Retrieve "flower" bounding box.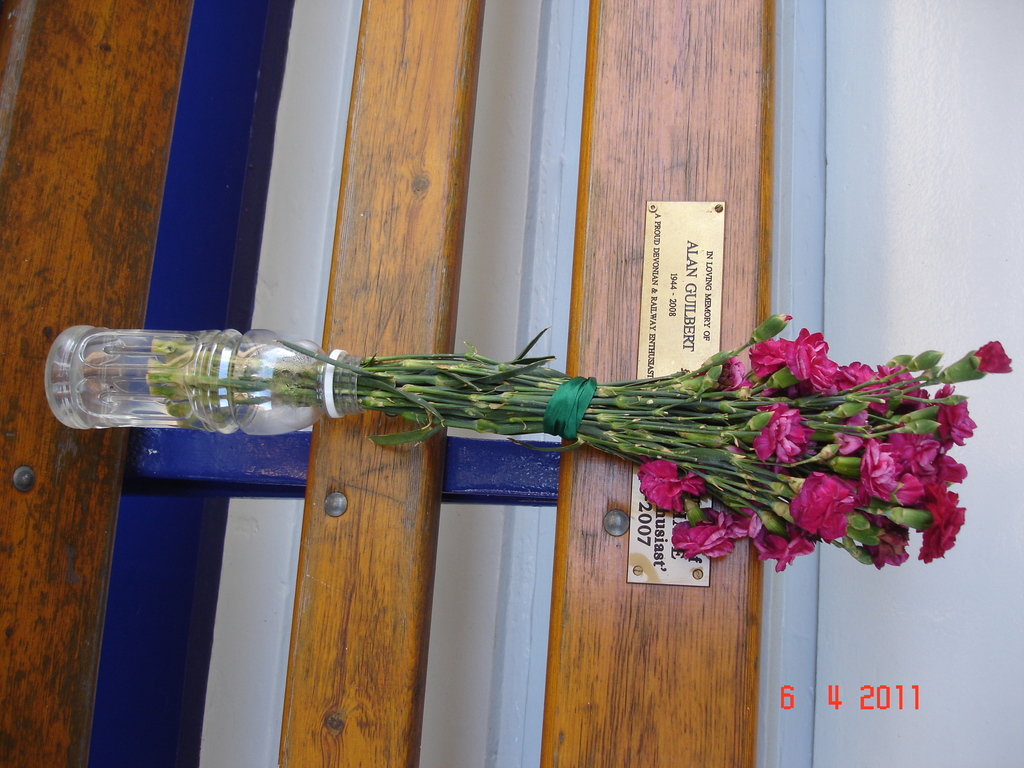
Bounding box: [left=968, top=340, right=1013, bottom=380].
